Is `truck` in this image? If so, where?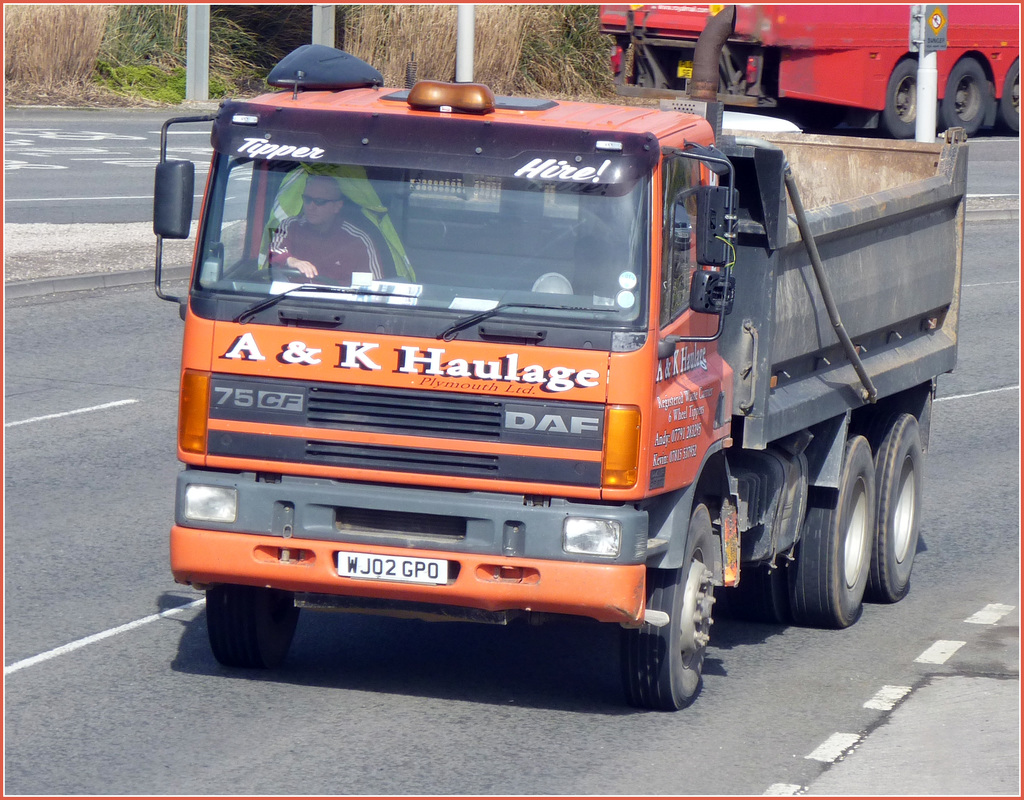
Yes, at 597/0/1023/138.
